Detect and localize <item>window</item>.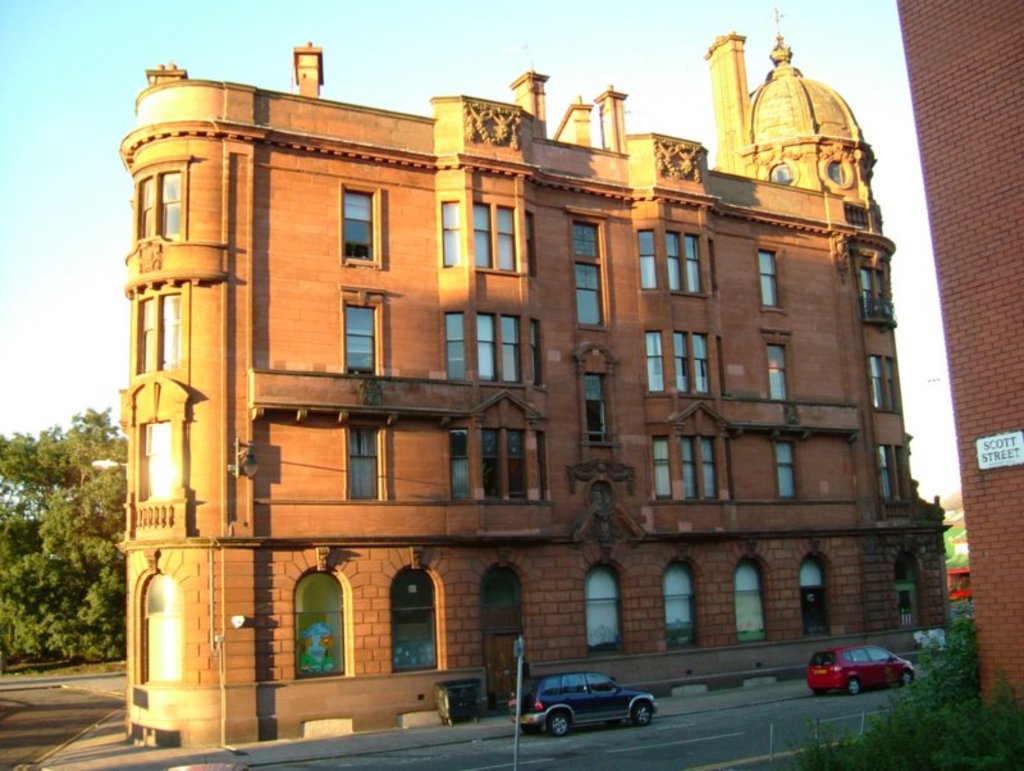
Localized at (left=522, top=210, right=539, bottom=275).
